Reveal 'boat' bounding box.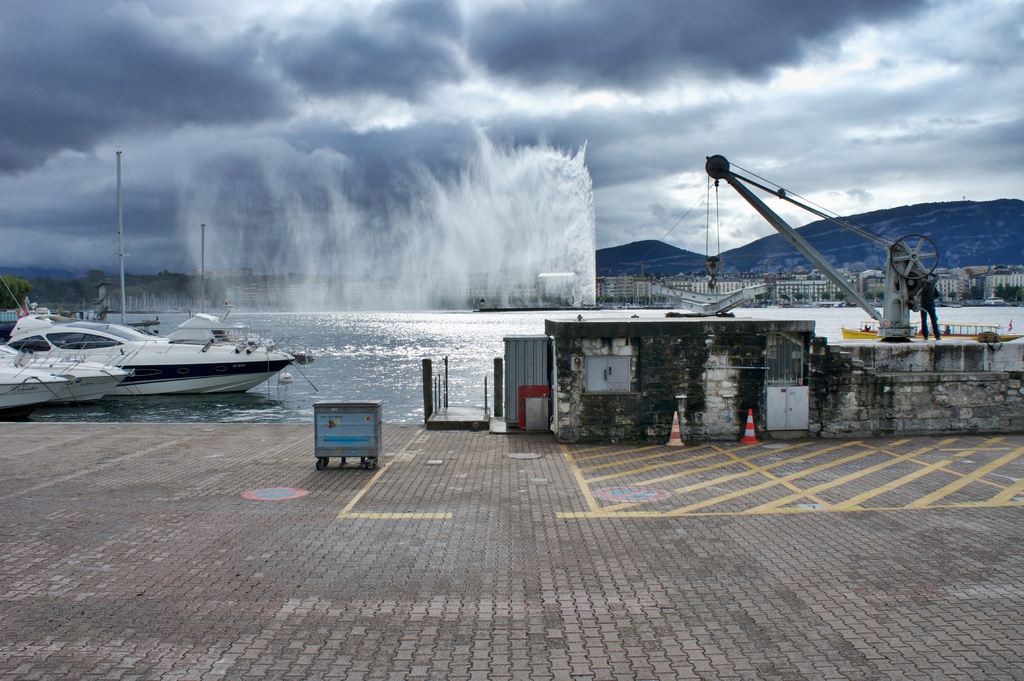
Revealed: (0, 340, 131, 408).
